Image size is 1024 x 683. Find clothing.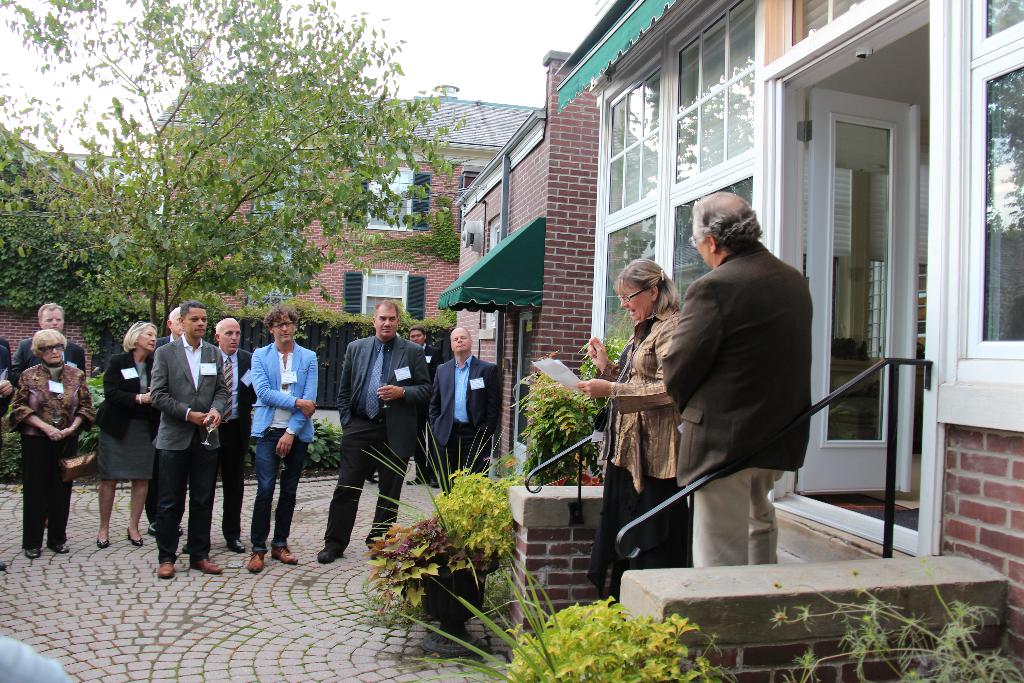
(x1=587, y1=290, x2=697, y2=591).
